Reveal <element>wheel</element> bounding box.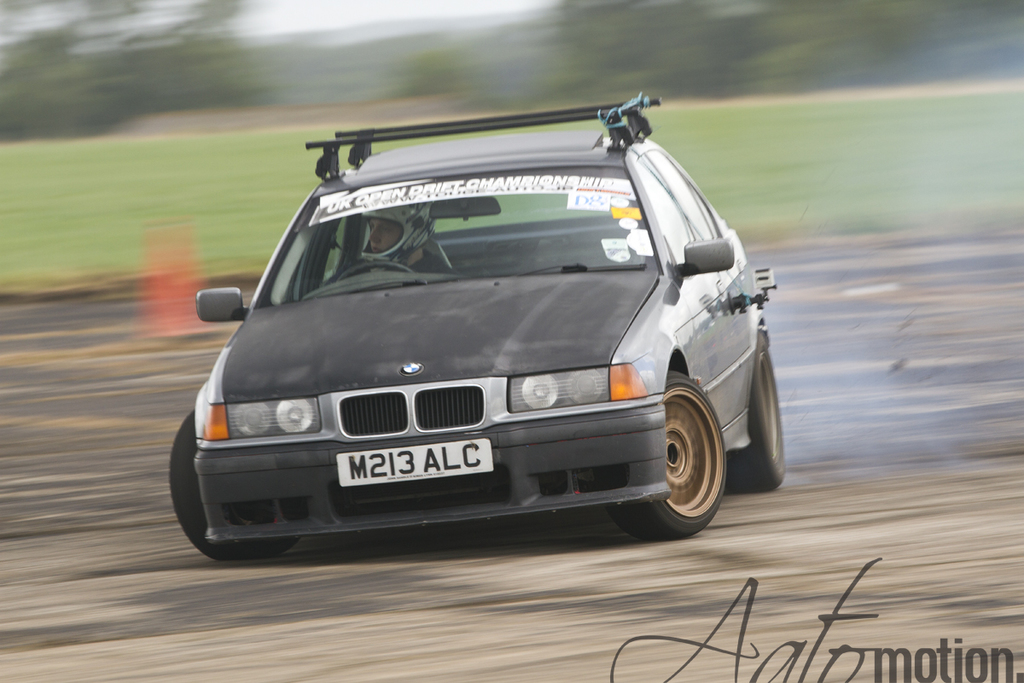
Revealed: [left=170, top=412, right=307, bottom=557].
